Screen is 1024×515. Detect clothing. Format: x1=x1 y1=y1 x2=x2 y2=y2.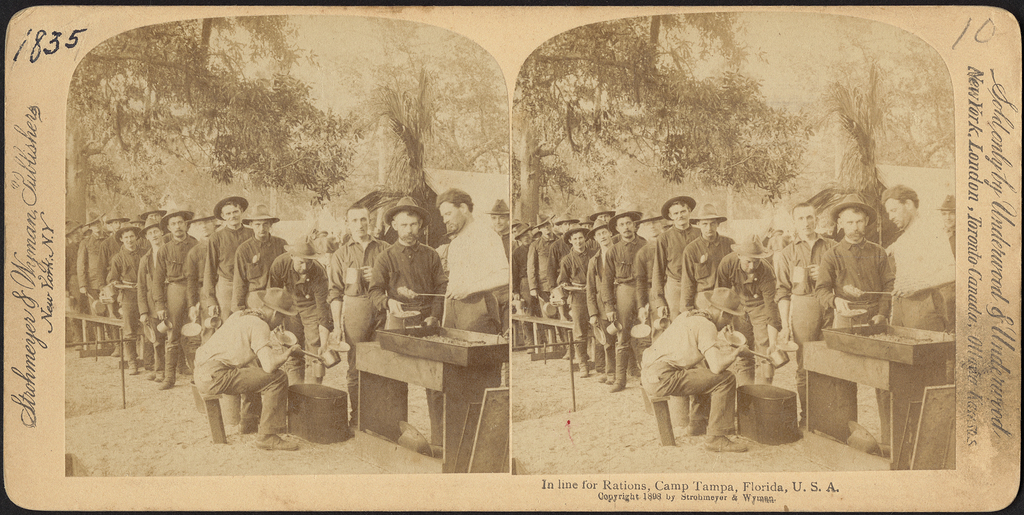
x1=447 y1=215 x2=502 y2=359.
